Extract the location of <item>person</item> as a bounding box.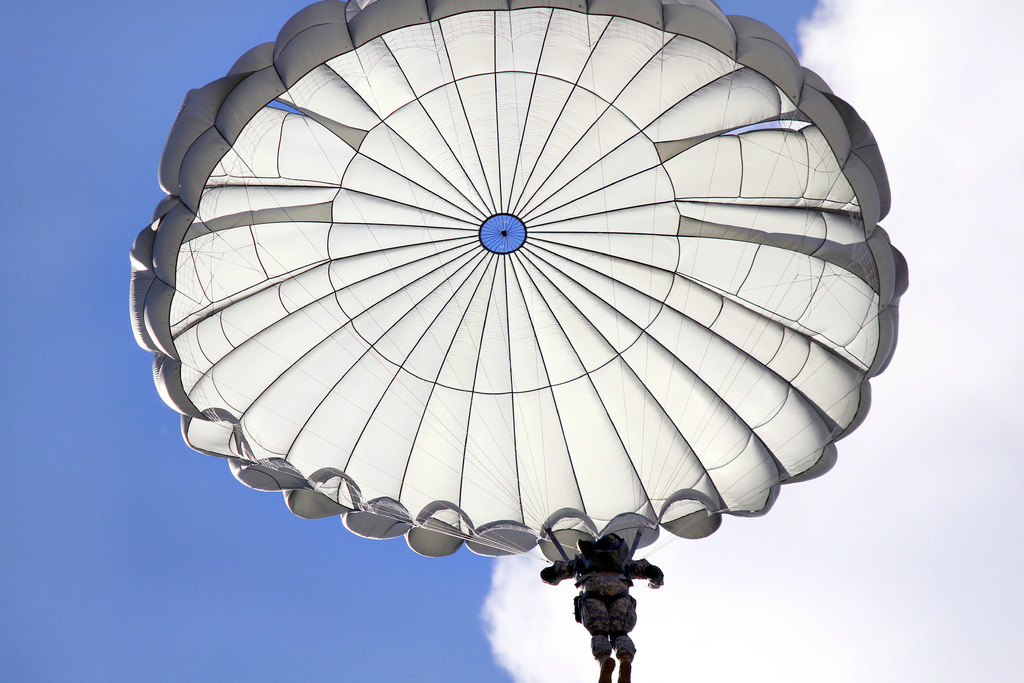
(542,534,669,682).
